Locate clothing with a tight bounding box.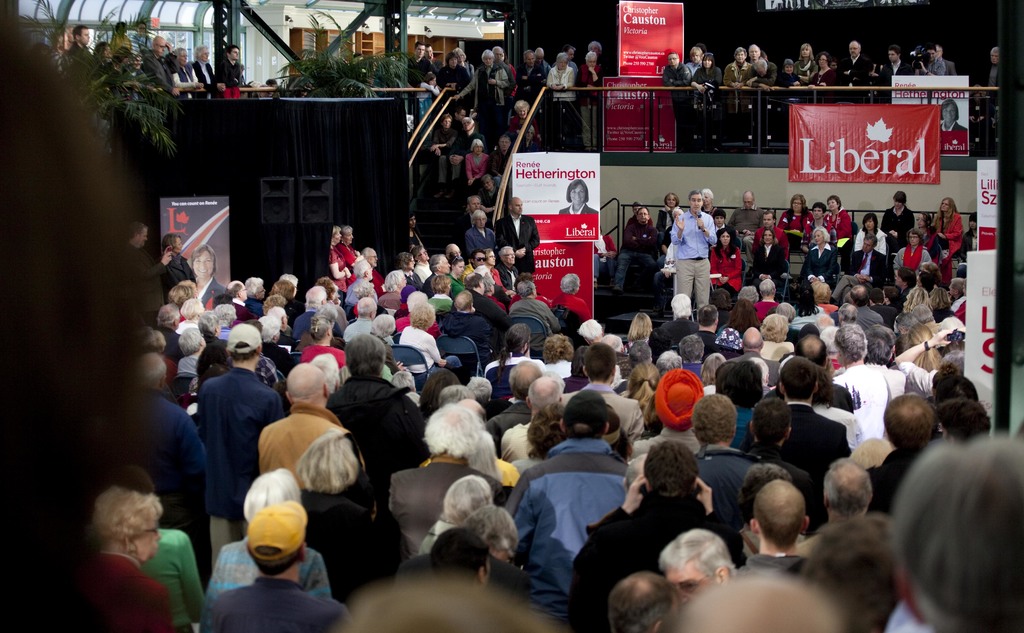
pyautogui.locateOnScreen(465, 151, 492, 181).
